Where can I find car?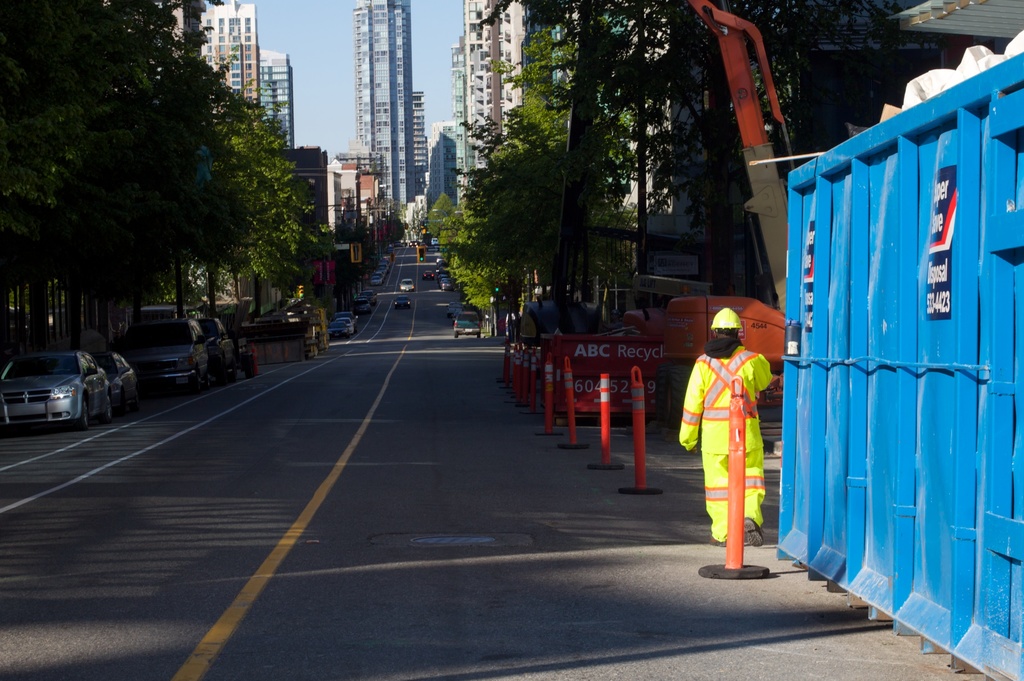
You can find it at <box>454,315,480,339</box>.
